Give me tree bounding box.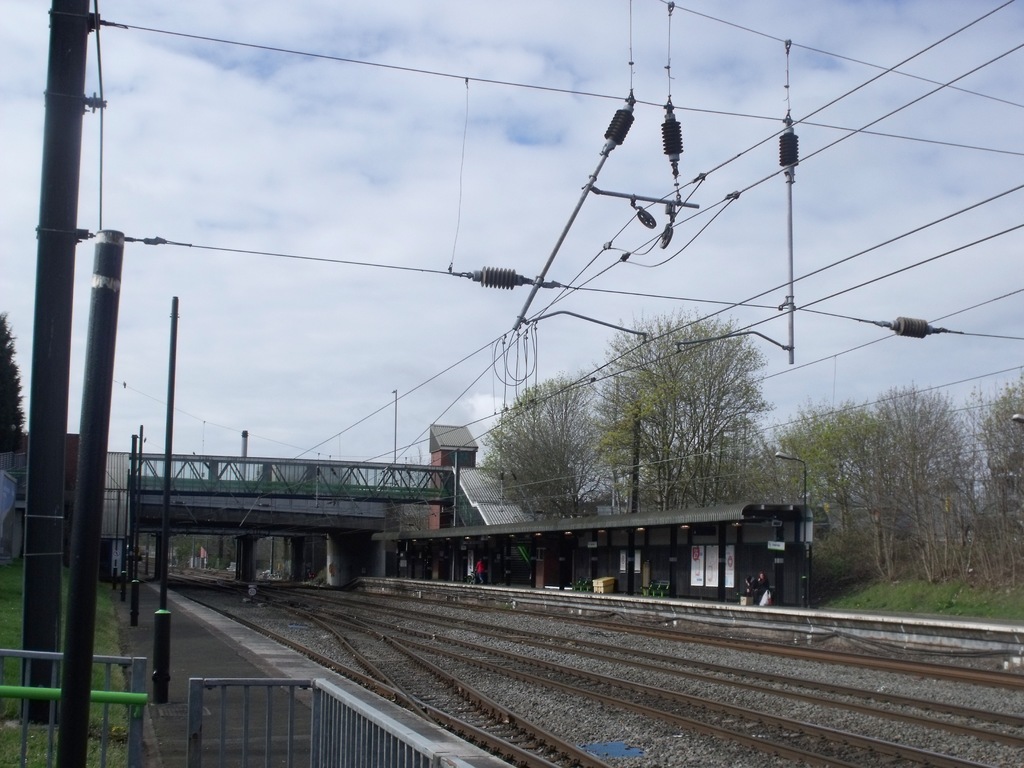
<region>555, 312, 746, 520</region>.
